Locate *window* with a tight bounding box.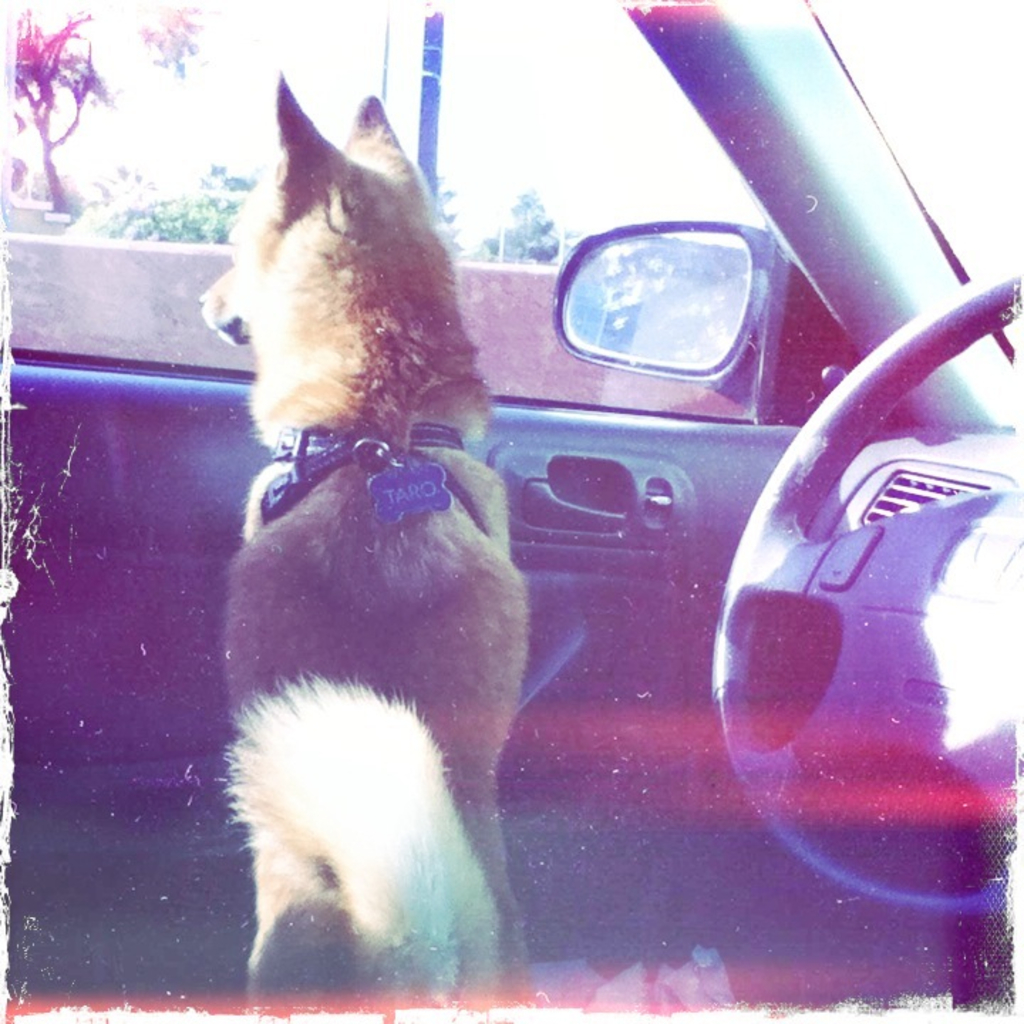
bbox=[0, 0, 764, 421].
